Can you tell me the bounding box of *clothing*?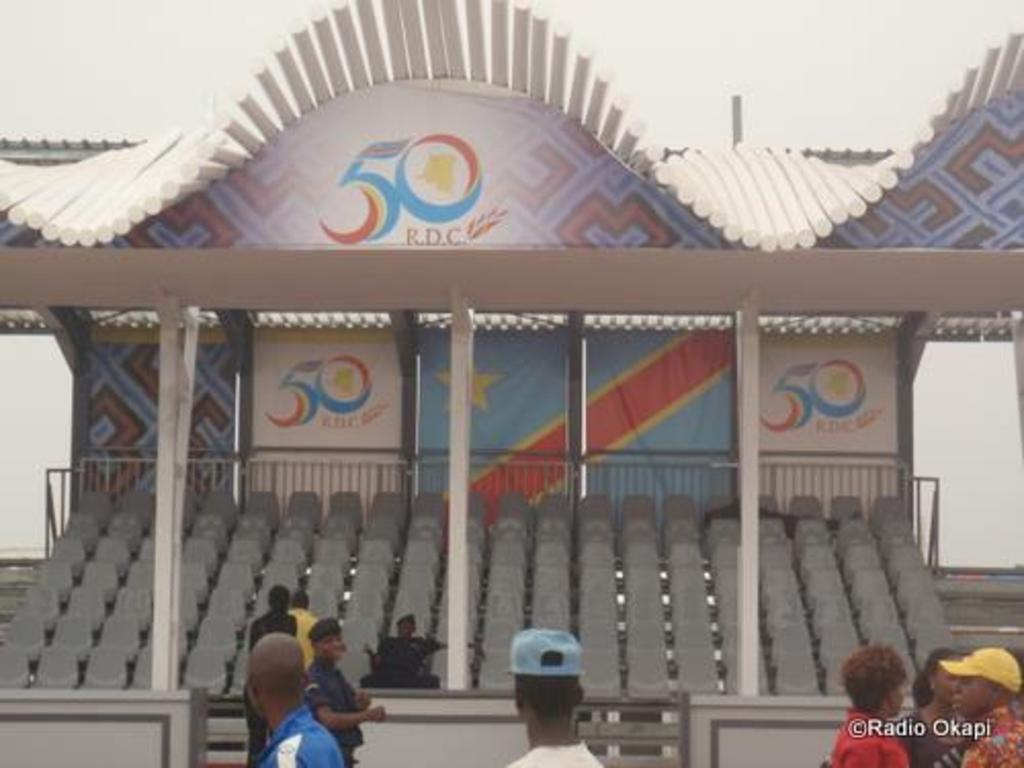
[291, 612, 317, 645].
